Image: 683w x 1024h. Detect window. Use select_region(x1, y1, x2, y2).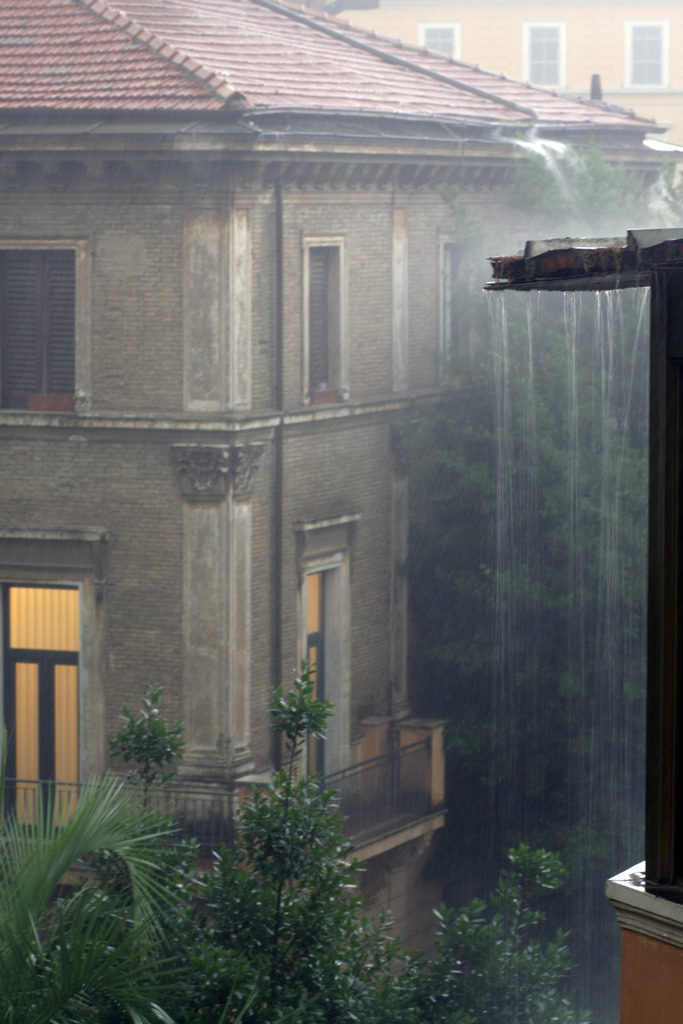
select_region(0, 236, 92, 412).
